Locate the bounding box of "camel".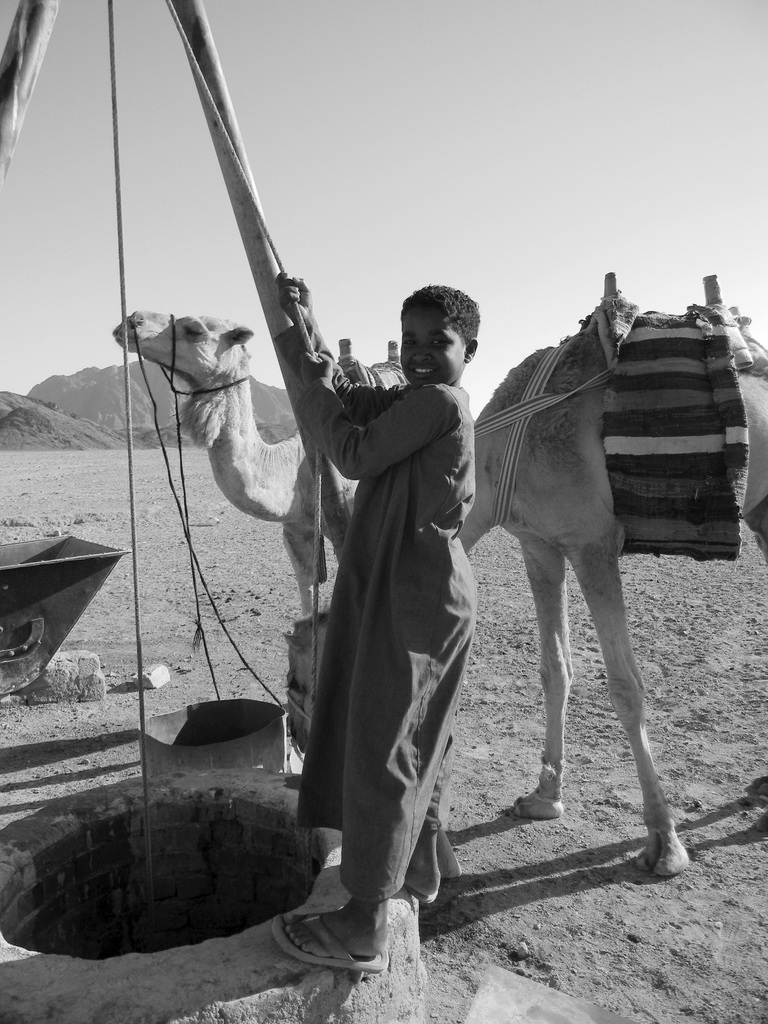
Bounding box: x1=104, y1=258, x2=767, y2=875.
